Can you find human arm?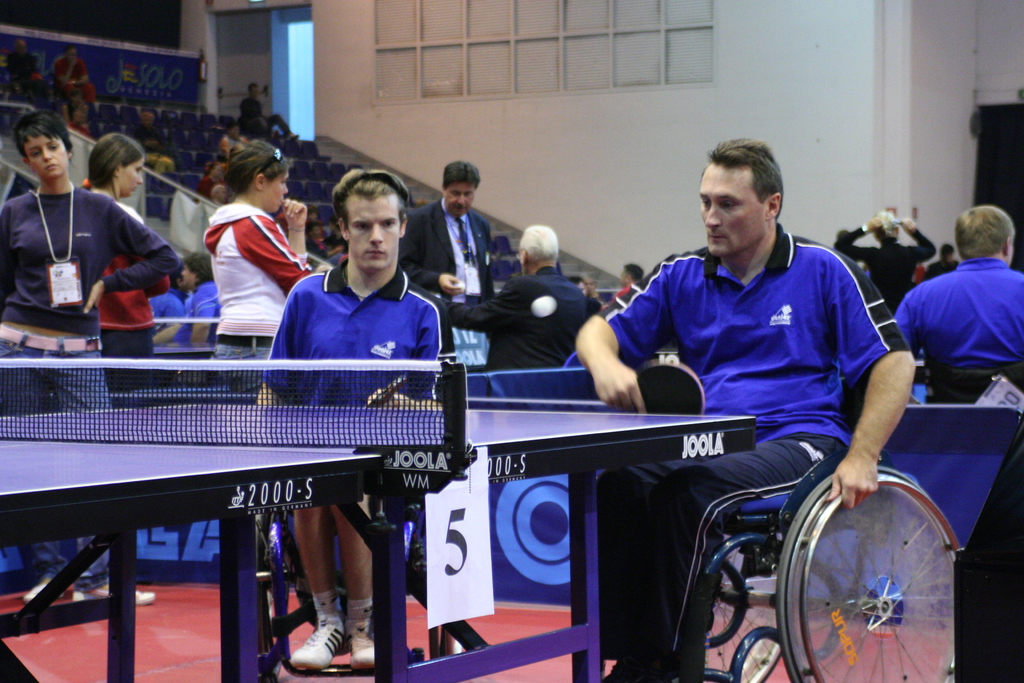
Yes, bounding box: (890,293,916,352).
